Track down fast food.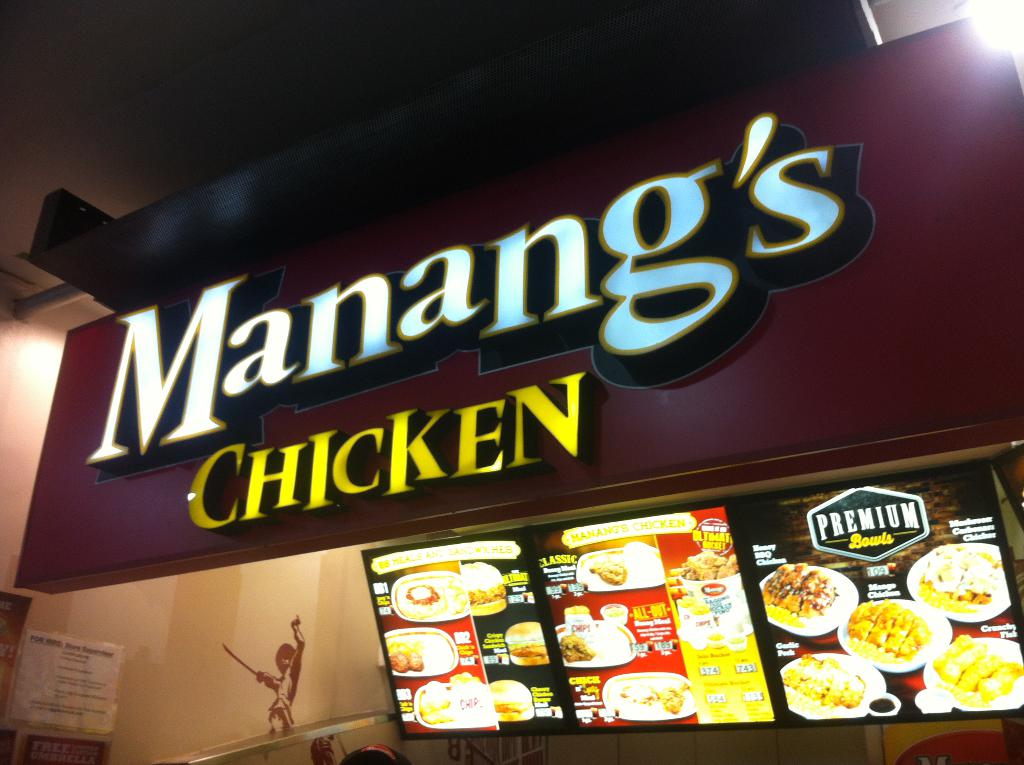
Tracked to crop(559, 638, 593, 666).
